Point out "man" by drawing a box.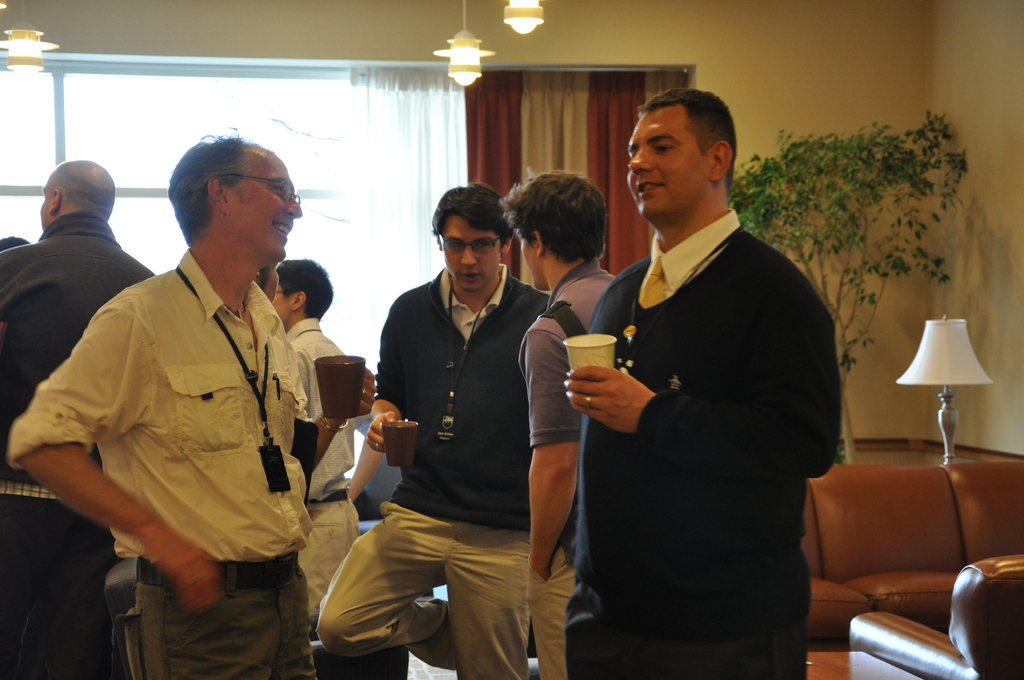
(left=3, top=129, right=313, bottom=679).
